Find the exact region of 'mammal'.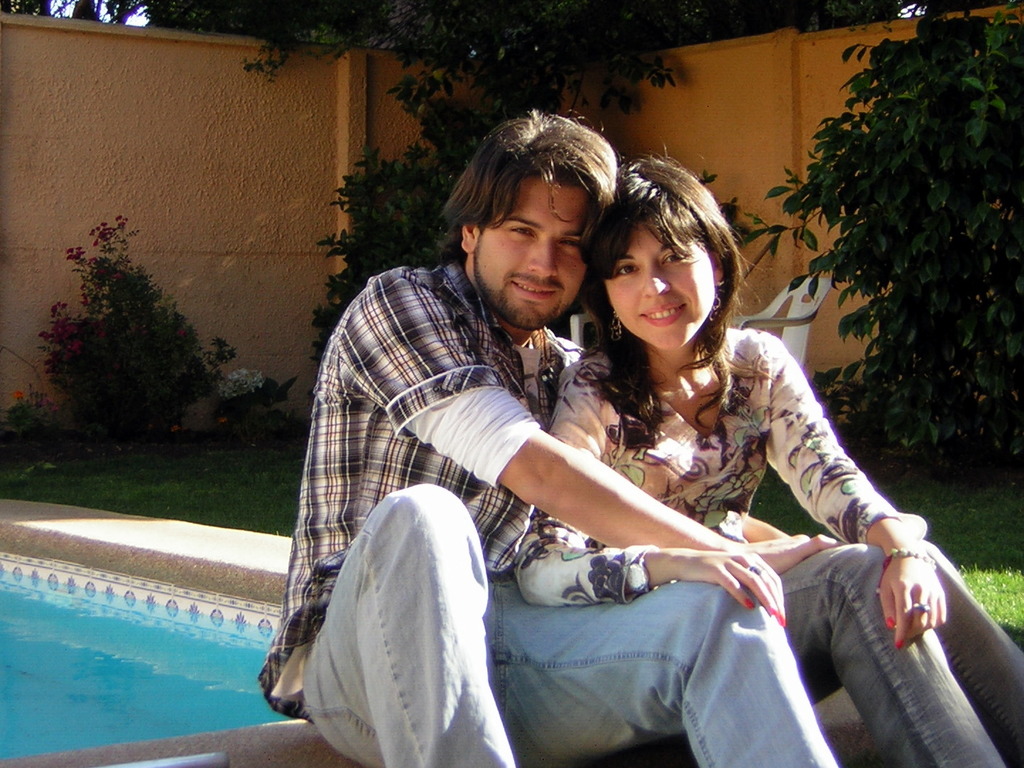
Exact region: {"left": 516, "top": 152, "right": 1023, "bottom": 767}.
